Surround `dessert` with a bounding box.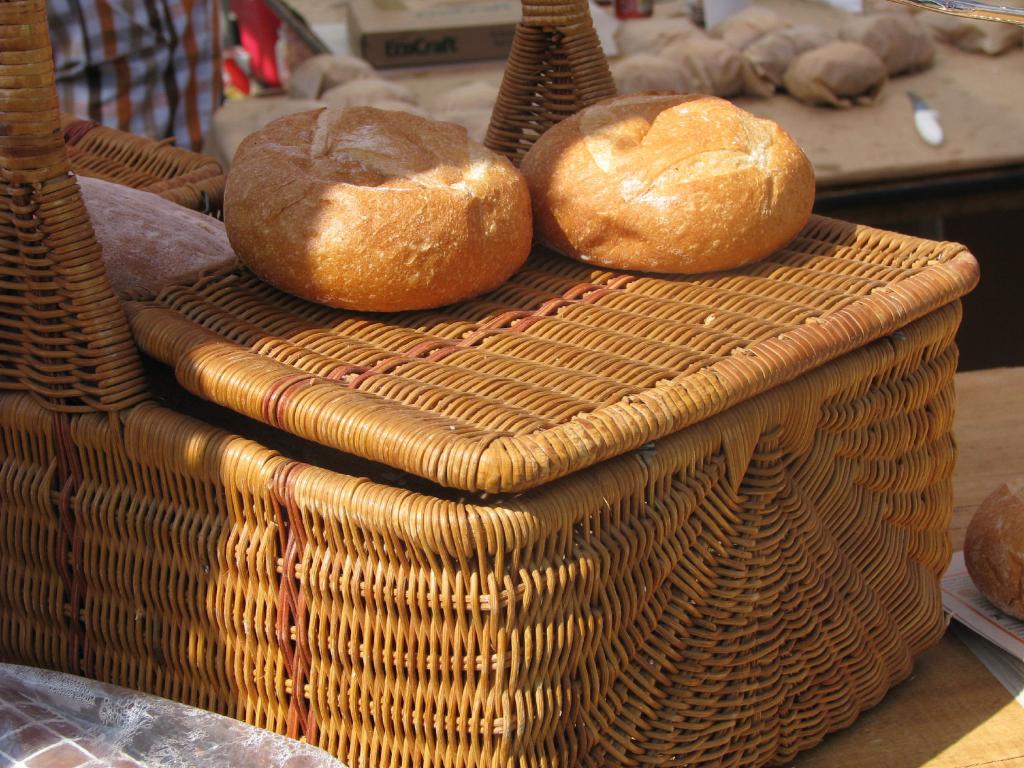
detection(742, 40, 807, 84).
